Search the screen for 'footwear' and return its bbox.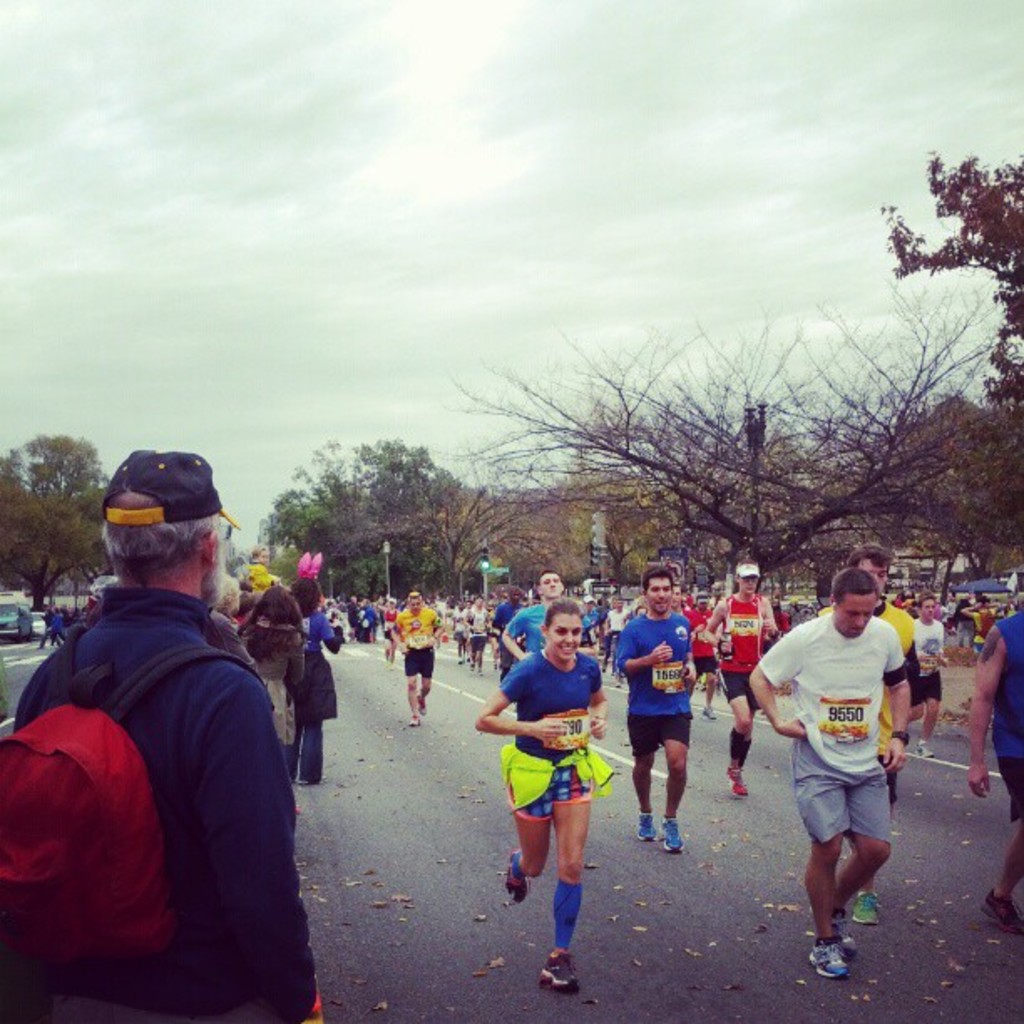
Found: region(418, 694, 427, 716).
